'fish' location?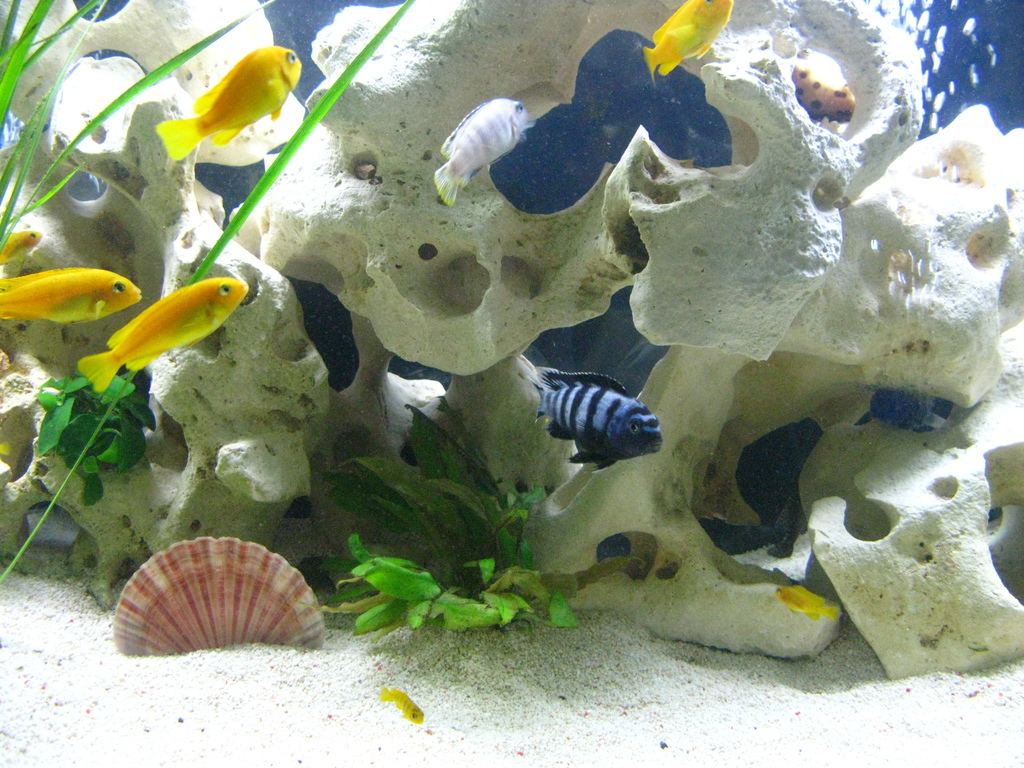
<region>374, 683, 421, 725</region>
